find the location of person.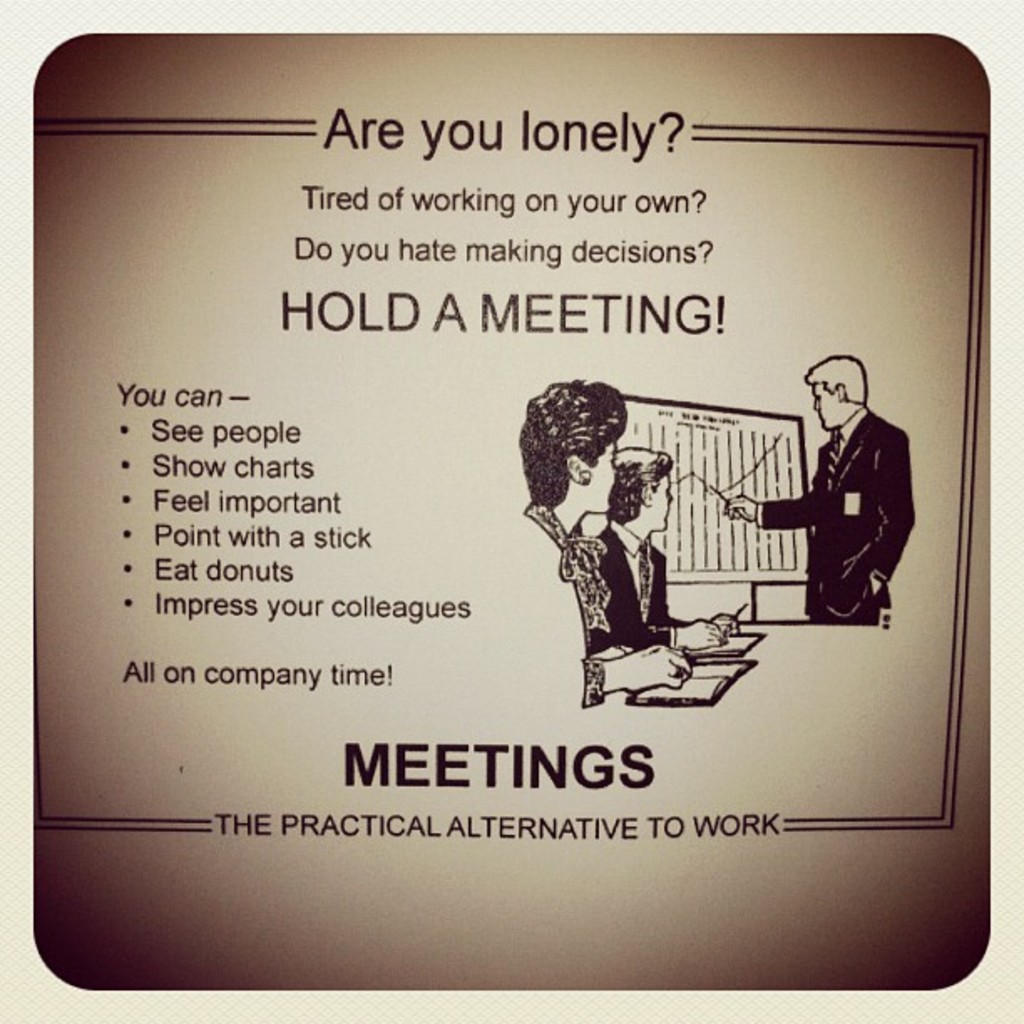
Location: l=592, t=443, r=740, b=653.
